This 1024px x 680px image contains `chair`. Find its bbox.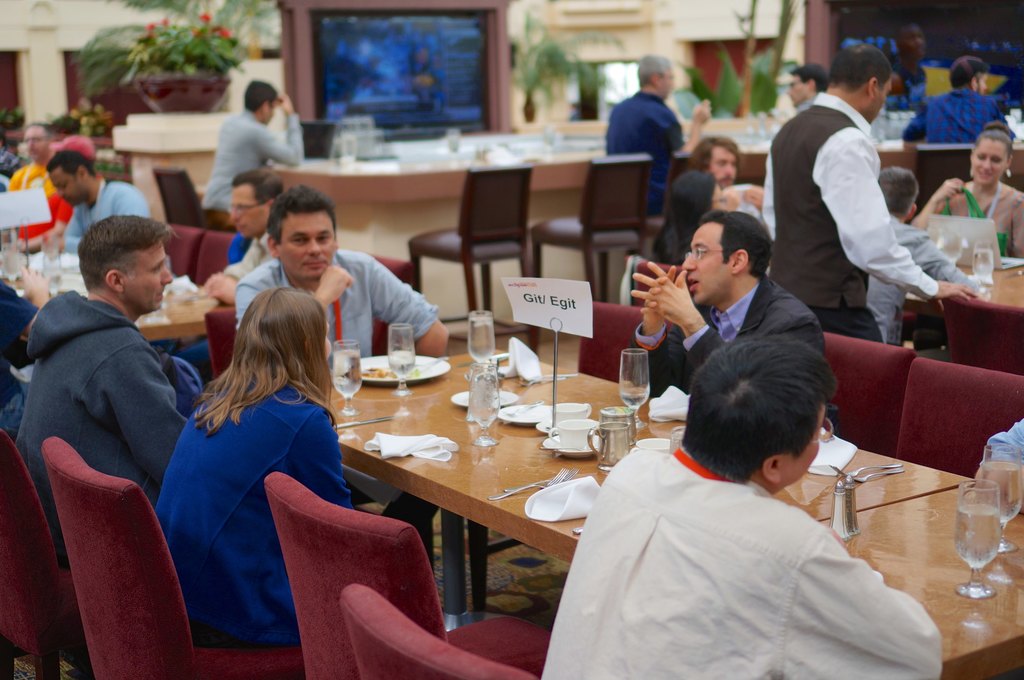
262/471/550/679.
